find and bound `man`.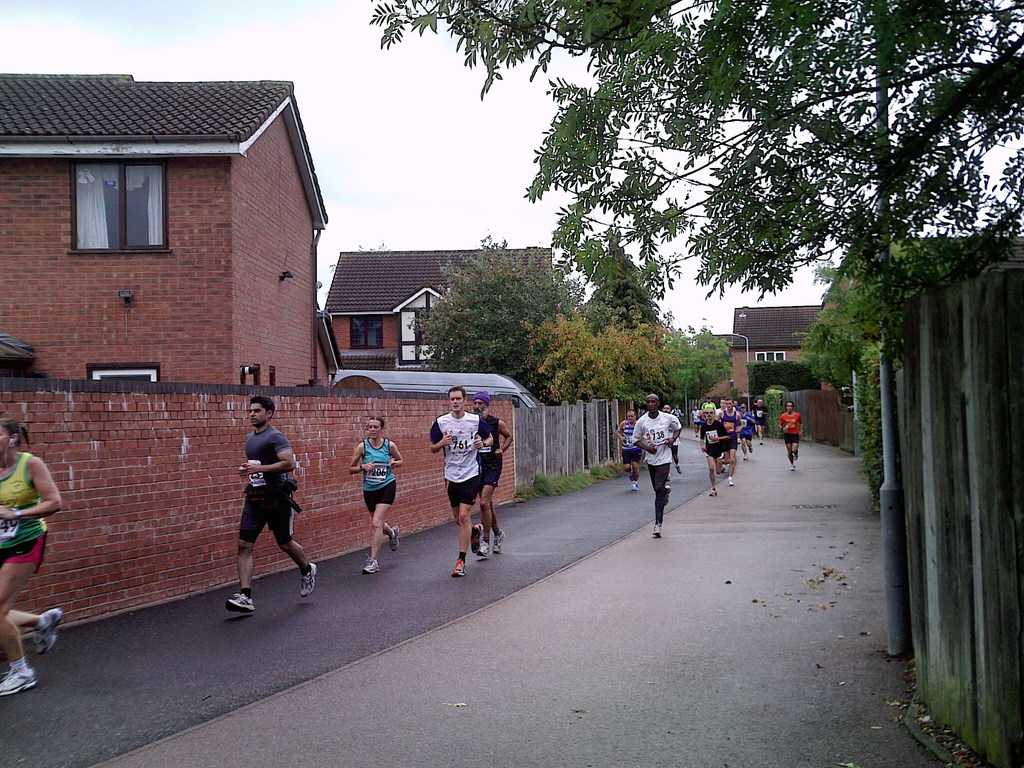
Bound: 719:403:740:477.
